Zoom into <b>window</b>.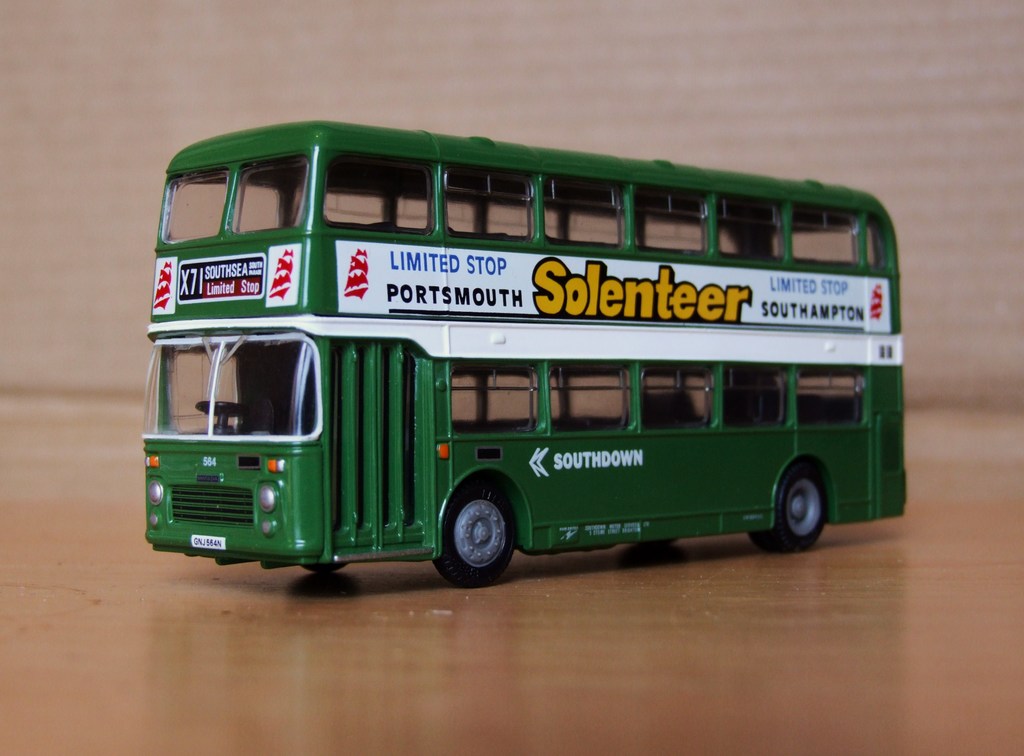
Zoom target: (716,195,786,258).
